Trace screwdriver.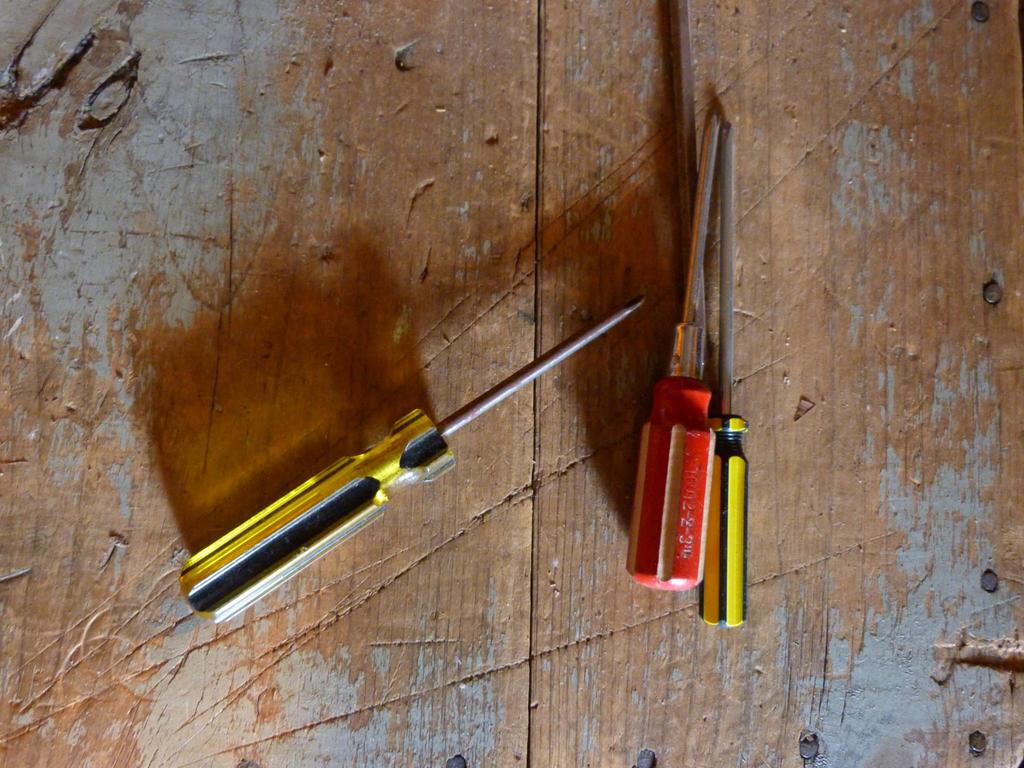
Traced to pyautogui.locateOnScreen(181, 298, 648, 627).
